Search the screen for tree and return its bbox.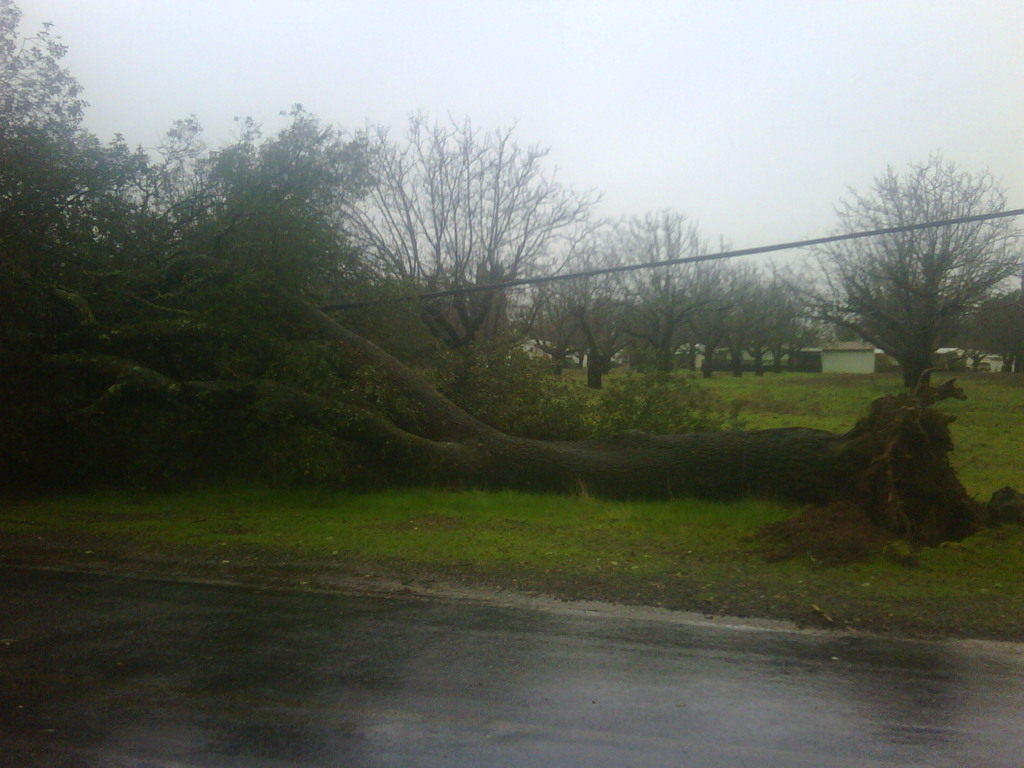
Found: 568:202:740:397.
